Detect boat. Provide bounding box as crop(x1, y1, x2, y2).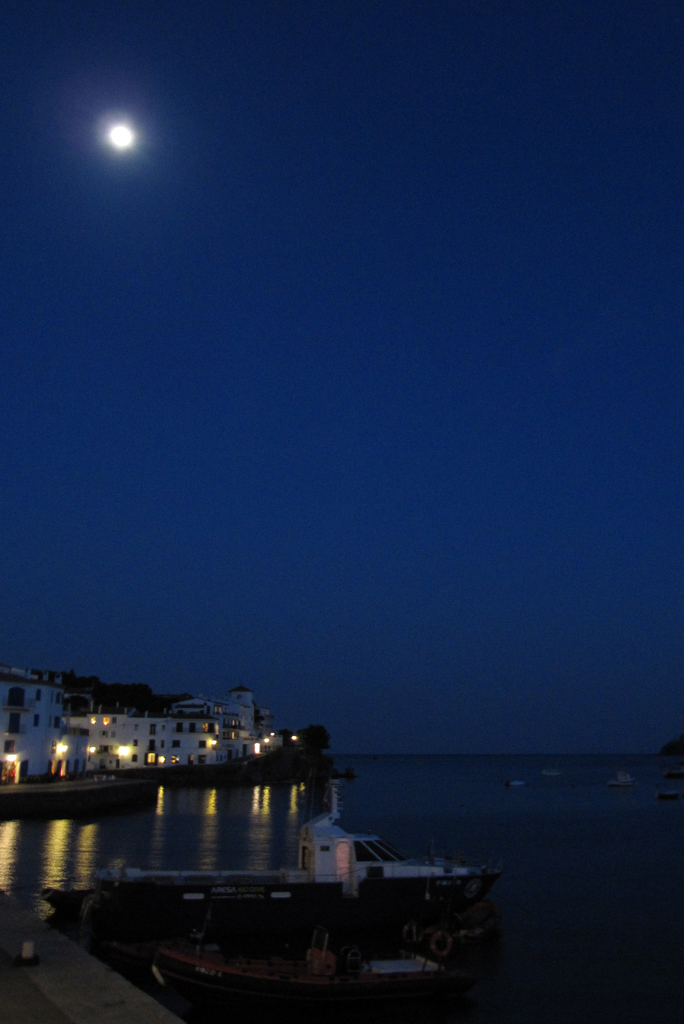
crop(47, 776, 512, 945).
